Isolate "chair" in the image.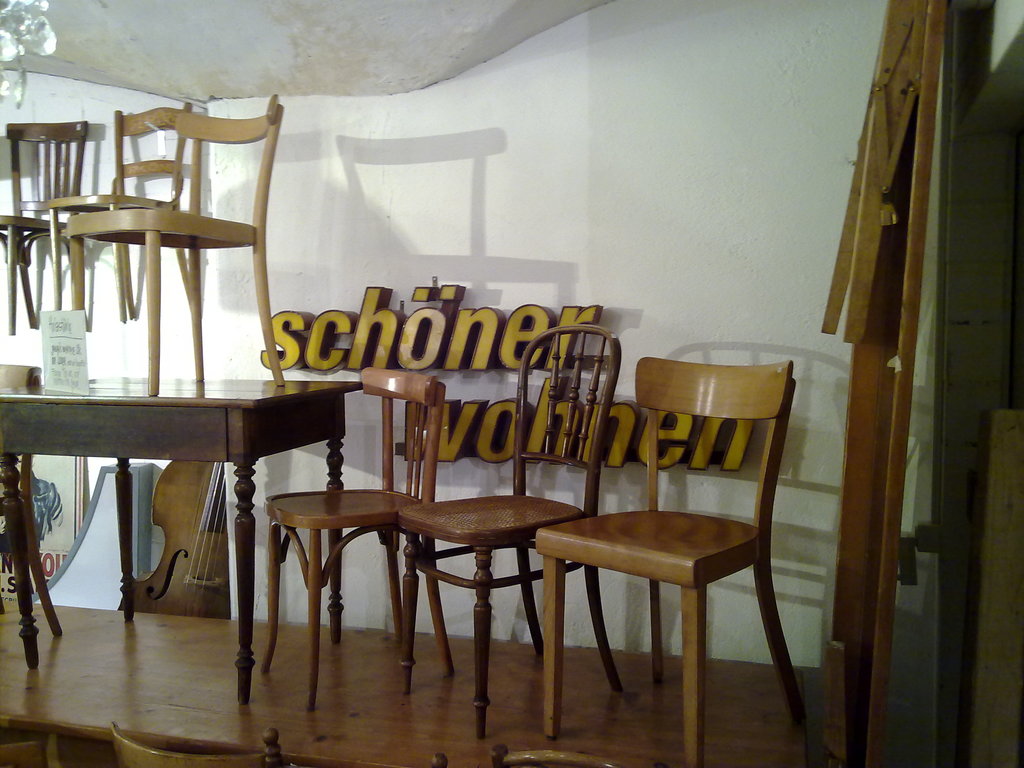
Isolated region: [left=259, top=730, right=442, bottom=767].
